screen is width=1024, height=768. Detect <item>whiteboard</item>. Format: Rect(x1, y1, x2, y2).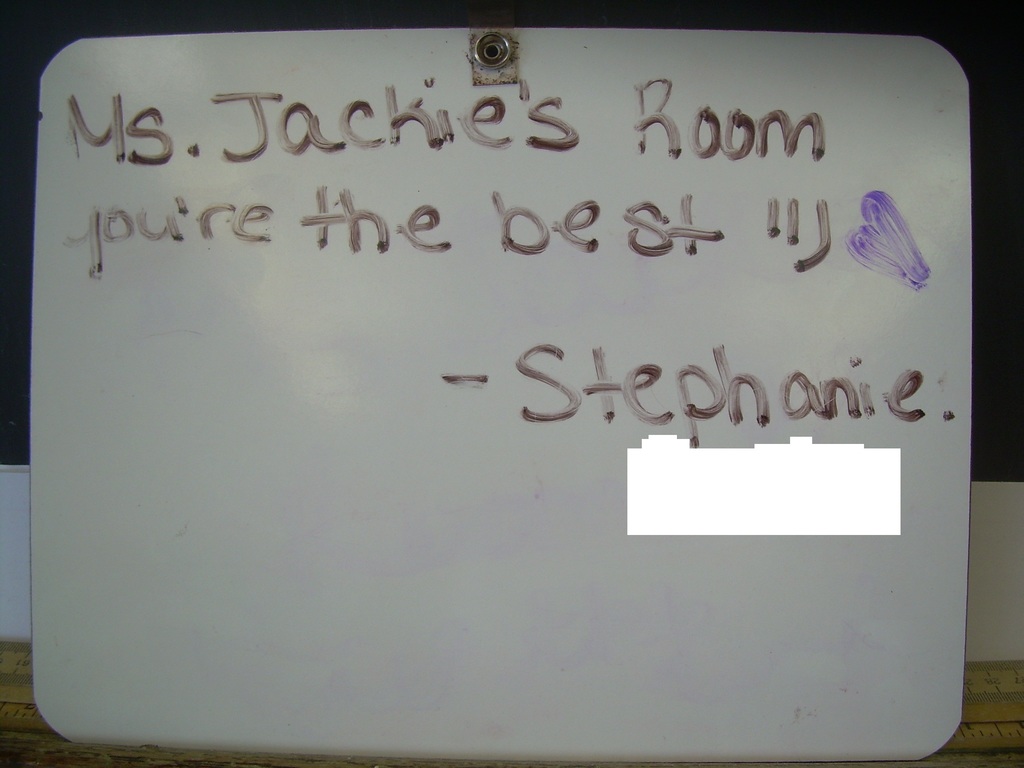
Rect(25, 27, 979, 767).
